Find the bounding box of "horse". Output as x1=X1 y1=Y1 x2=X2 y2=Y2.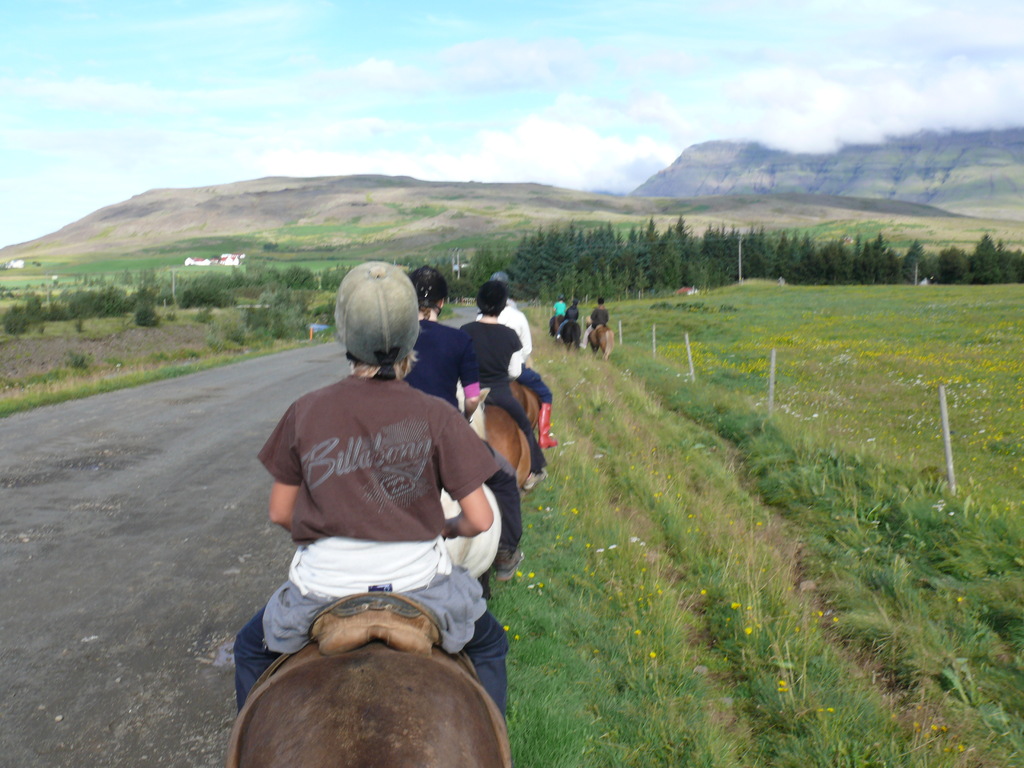
x1=583 y1=314 x2=614 y2=360.
